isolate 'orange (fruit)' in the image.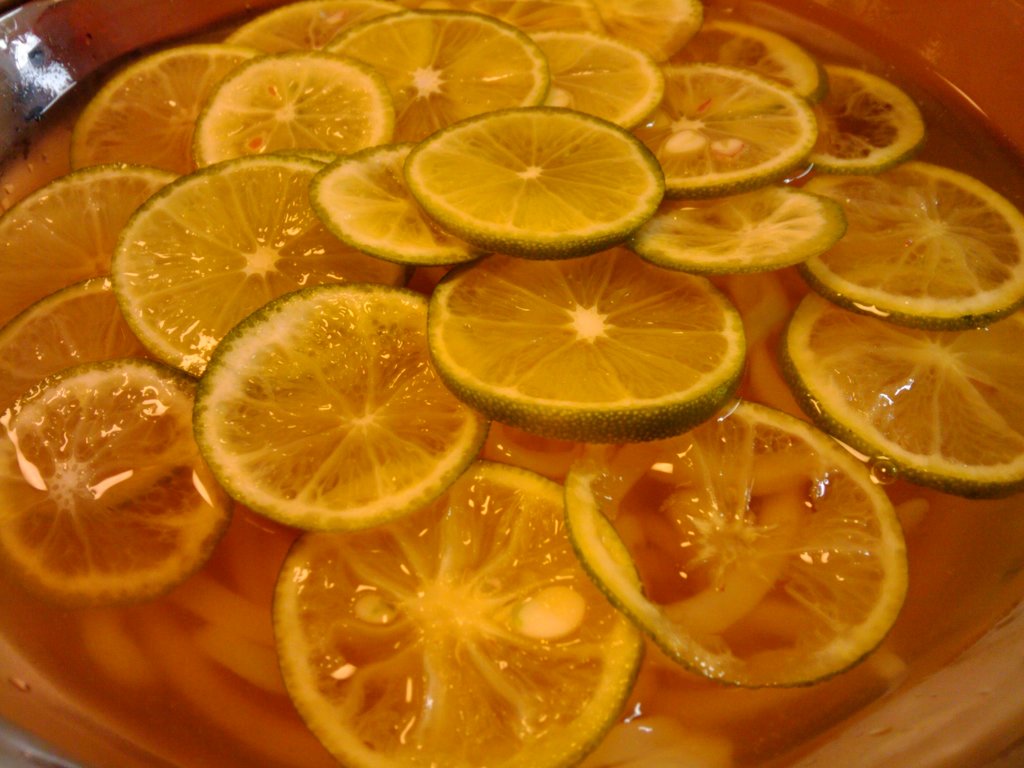
Isolated region: rect(2, 276, 133, 410).
